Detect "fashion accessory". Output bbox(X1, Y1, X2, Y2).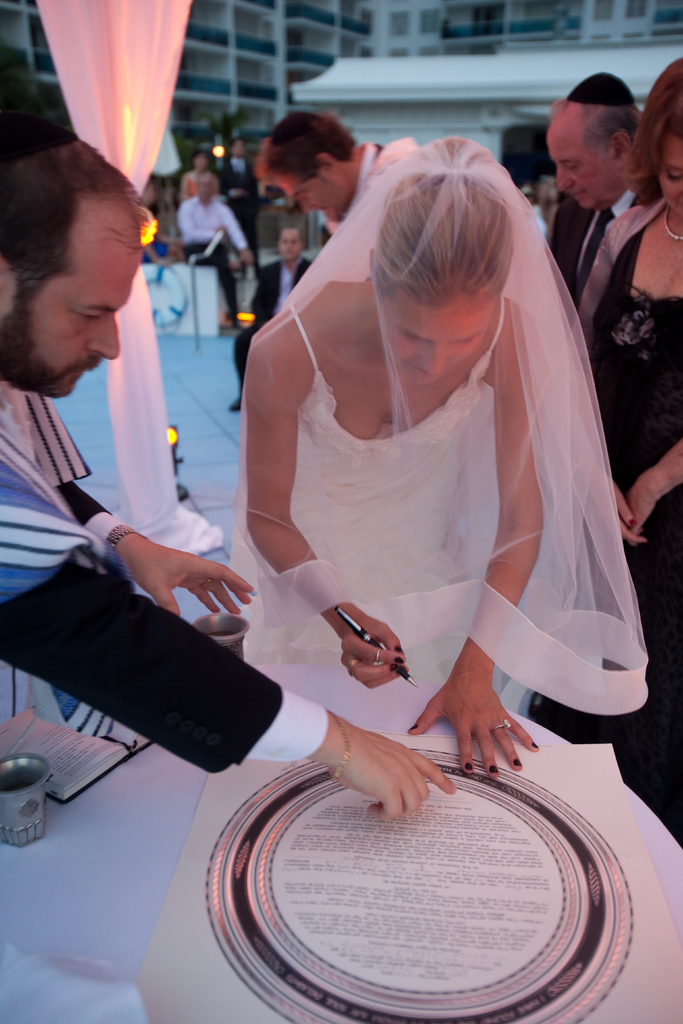
bbox(201, 577, 211, 588).
